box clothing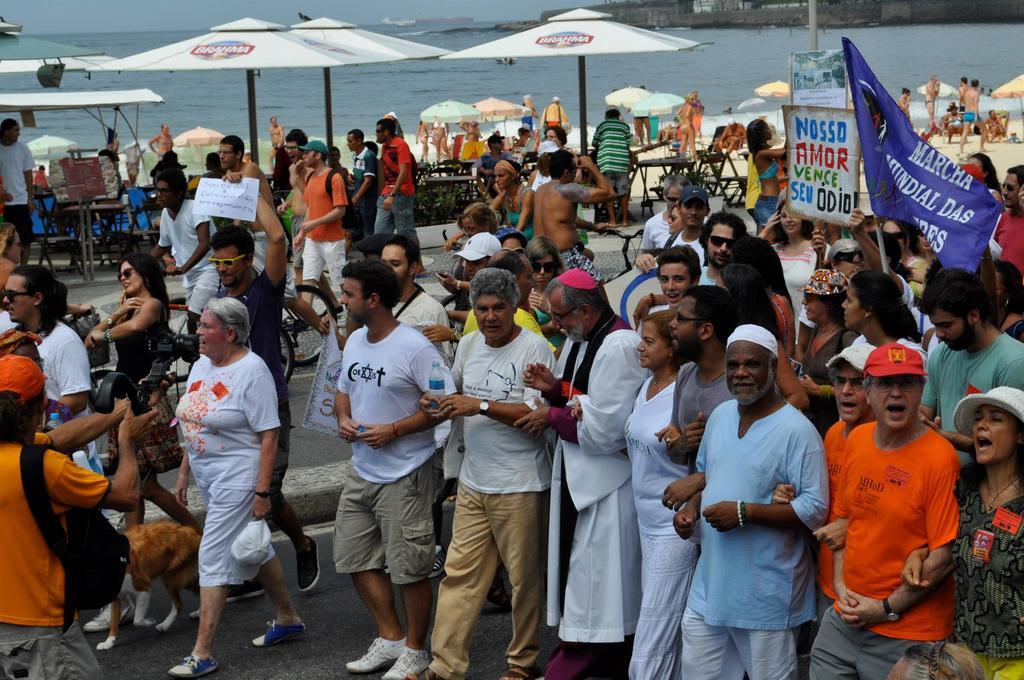
x1=36 y1=319 x2=110 y2=524
